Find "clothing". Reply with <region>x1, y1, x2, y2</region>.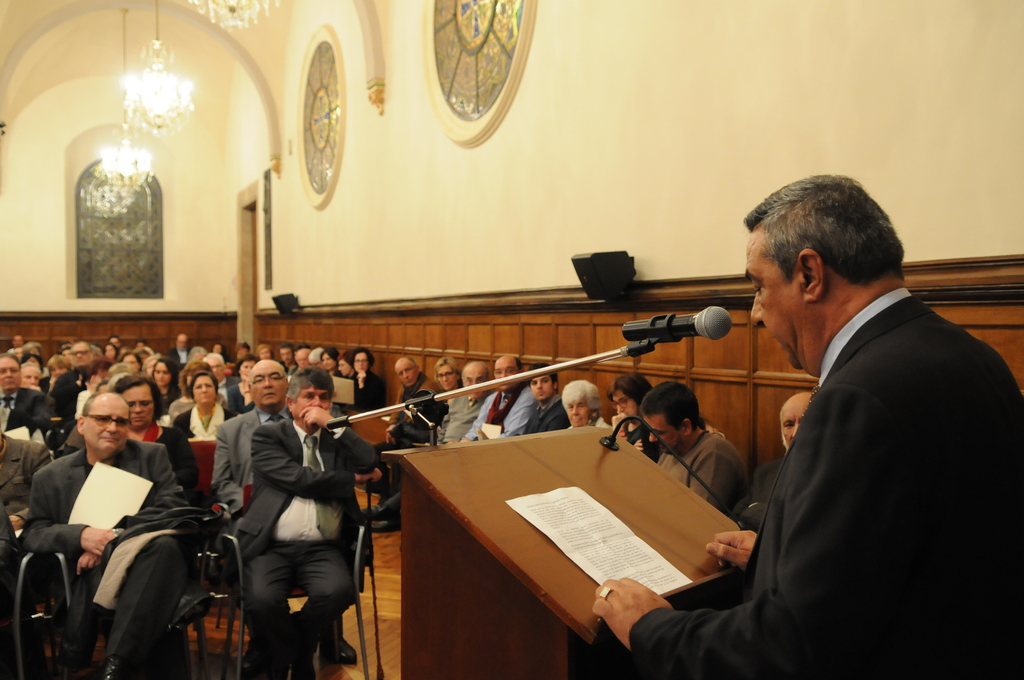
<region>582, 421, 612, 432</region>.
